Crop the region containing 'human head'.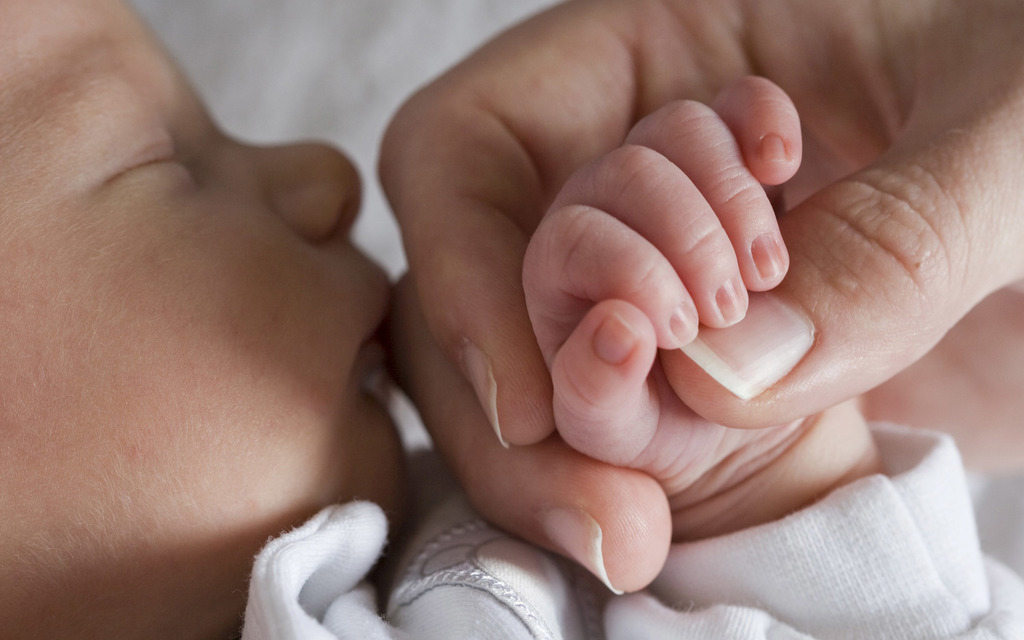
Crop region: 0,0,406,639.
